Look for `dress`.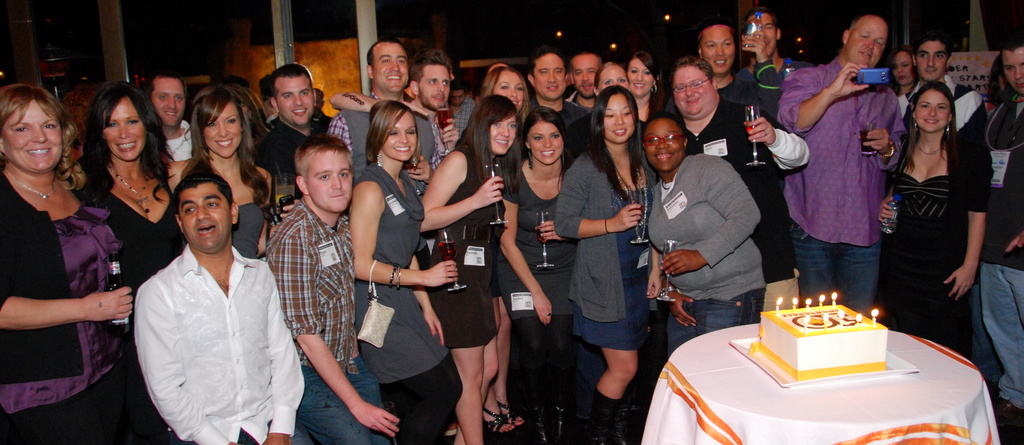
Found: region(423, 136, 506, 345).
